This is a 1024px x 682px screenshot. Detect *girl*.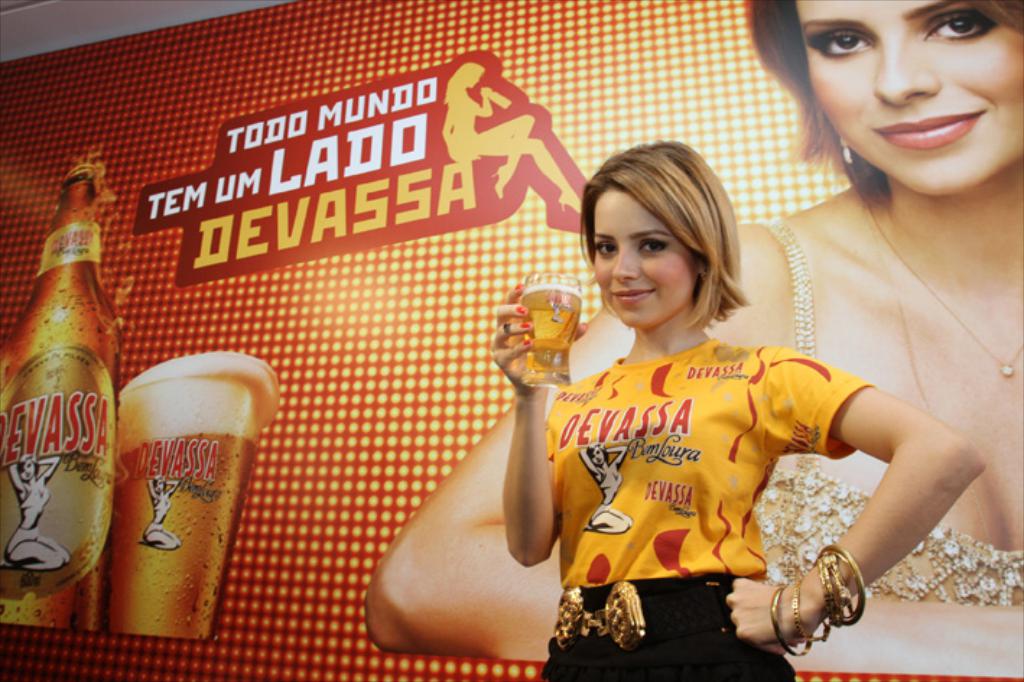
<bbox>357, 0, 1023, 676</bbox>.
